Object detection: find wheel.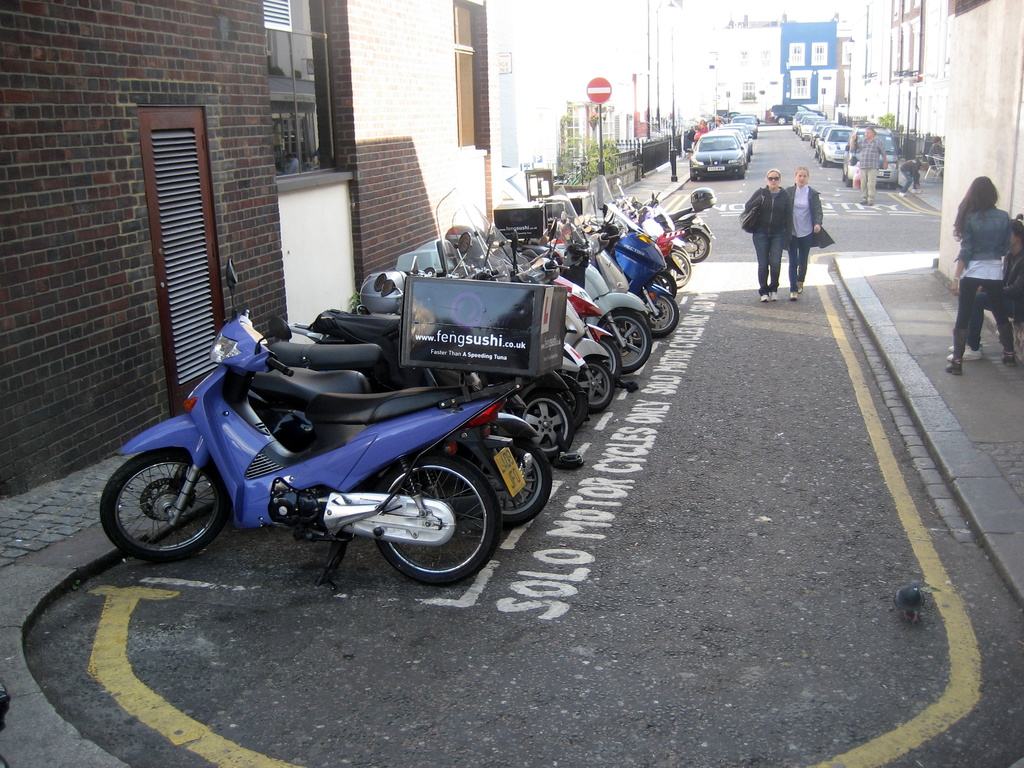
542, 373, 586, 429.
